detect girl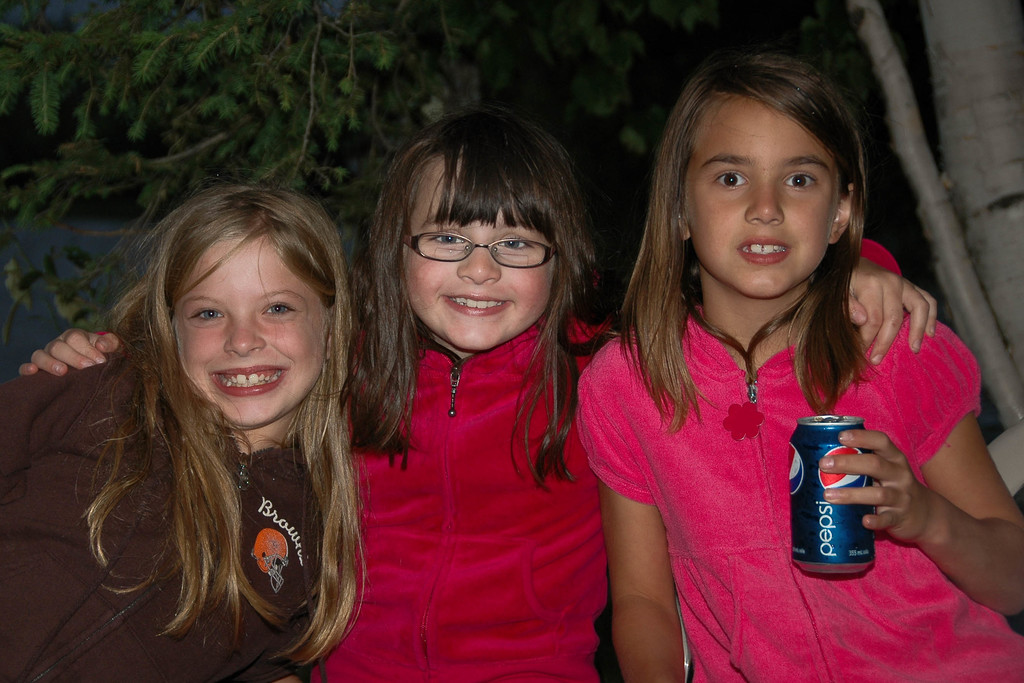
l=564, t=48, r=1023, b=682
